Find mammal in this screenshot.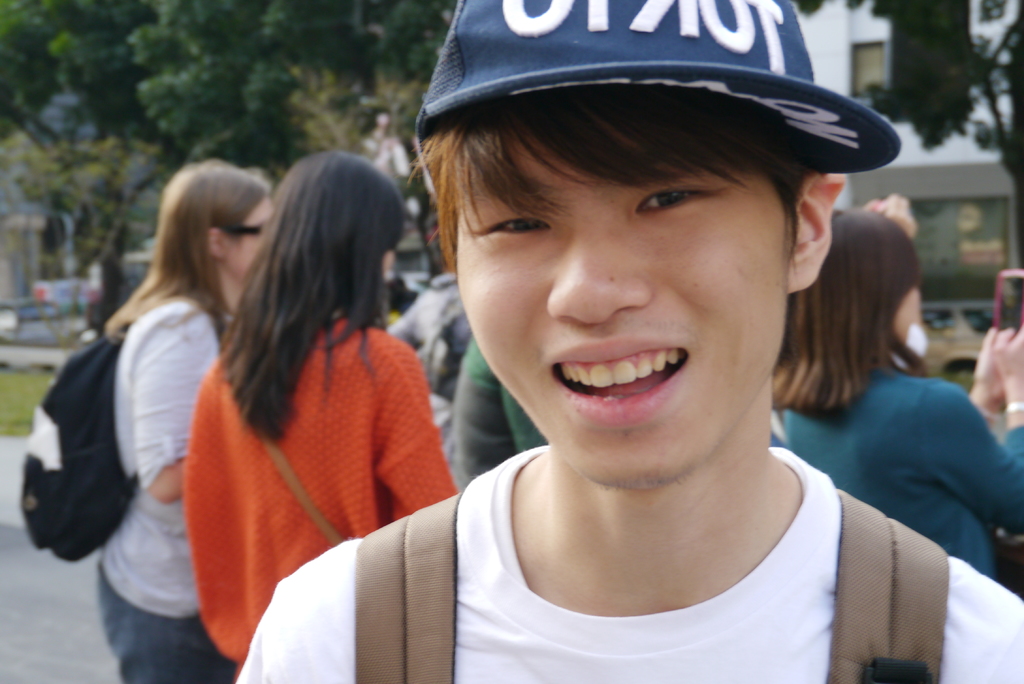
The bounding box for mammal is 863, 193, 924, 368.
